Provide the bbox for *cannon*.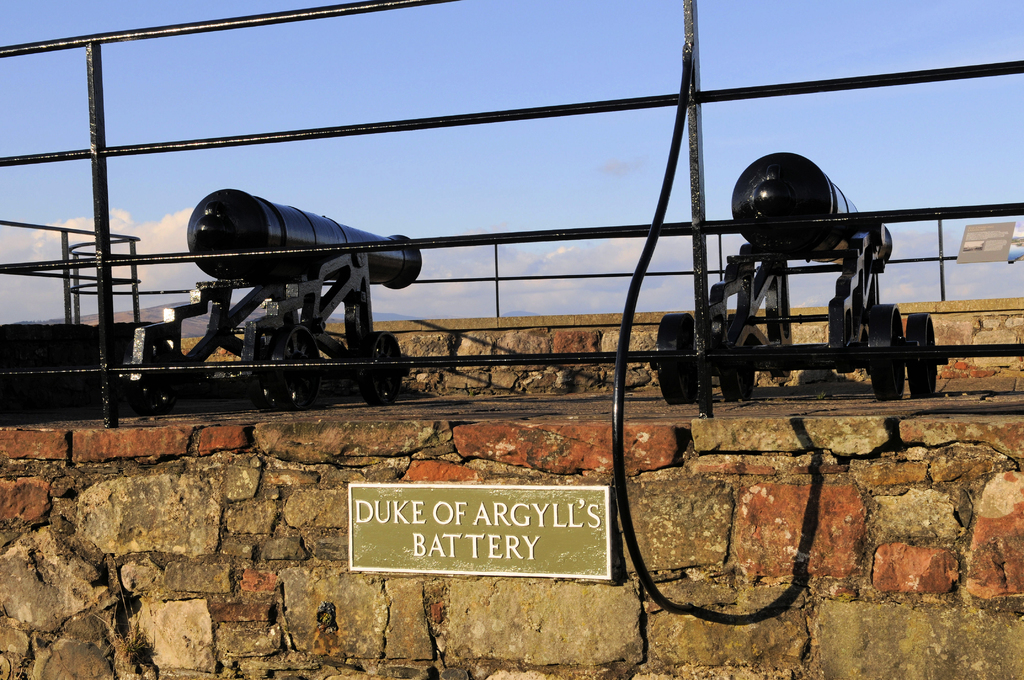
rect(728, 146, 895, 271).
